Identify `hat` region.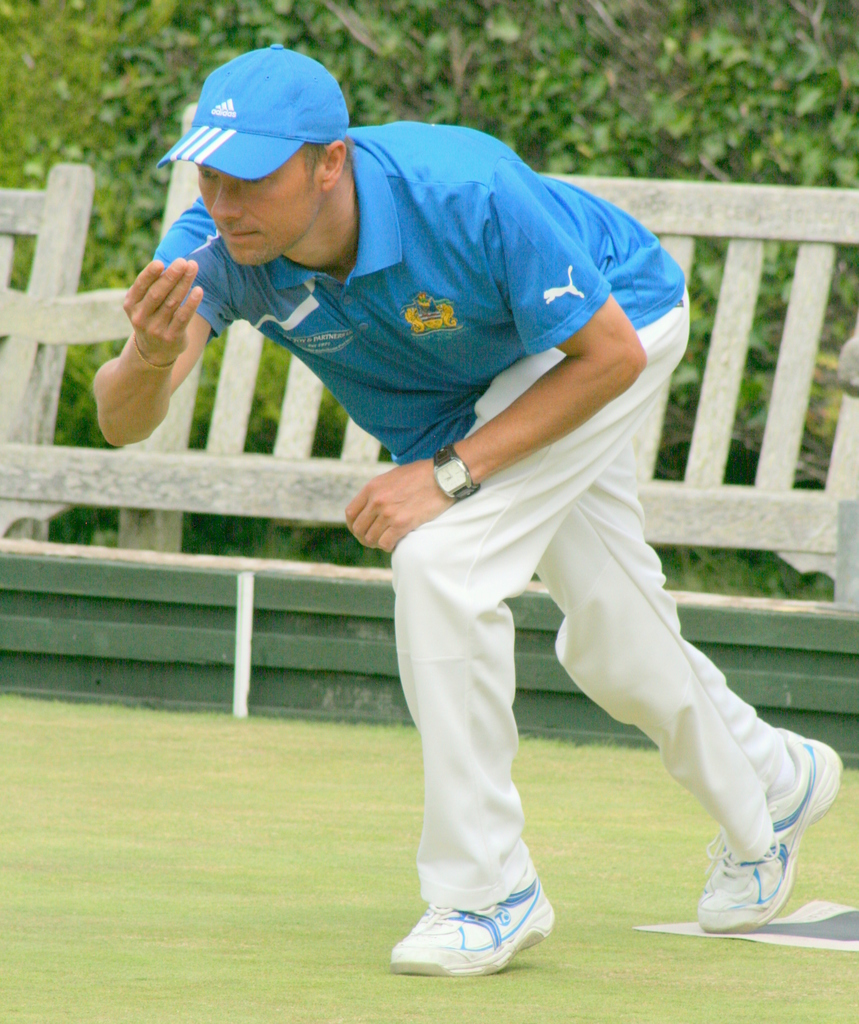
Region: bbox(154, 42, 349, 183).
